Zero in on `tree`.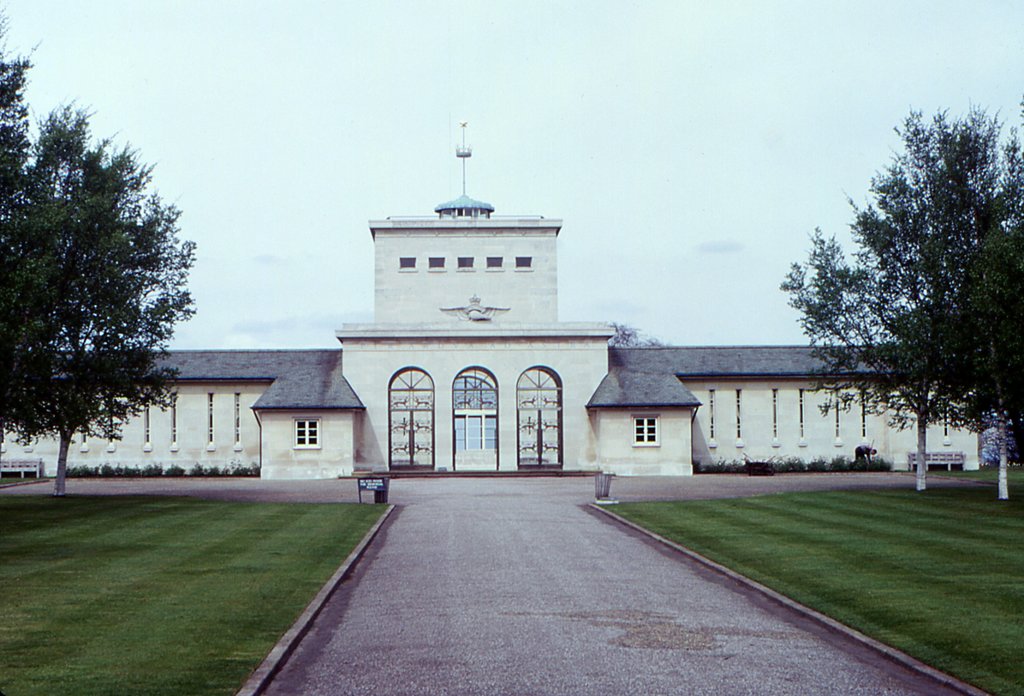
Zeroed in: 0/4/203/490.
